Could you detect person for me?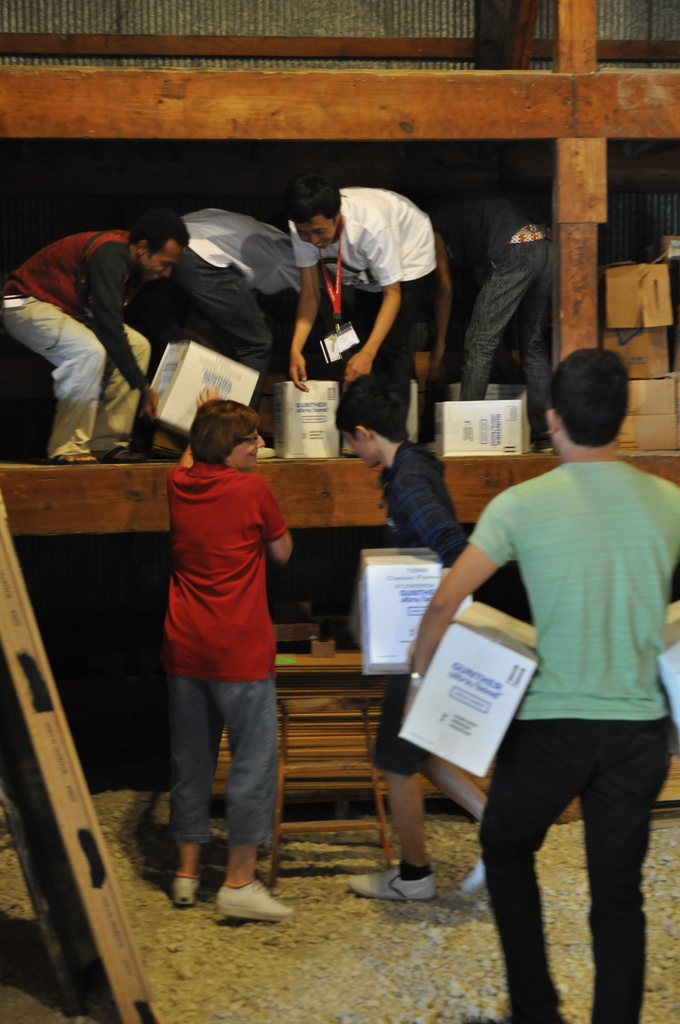
Detection result: bbox(330, 379, 491, 900).
